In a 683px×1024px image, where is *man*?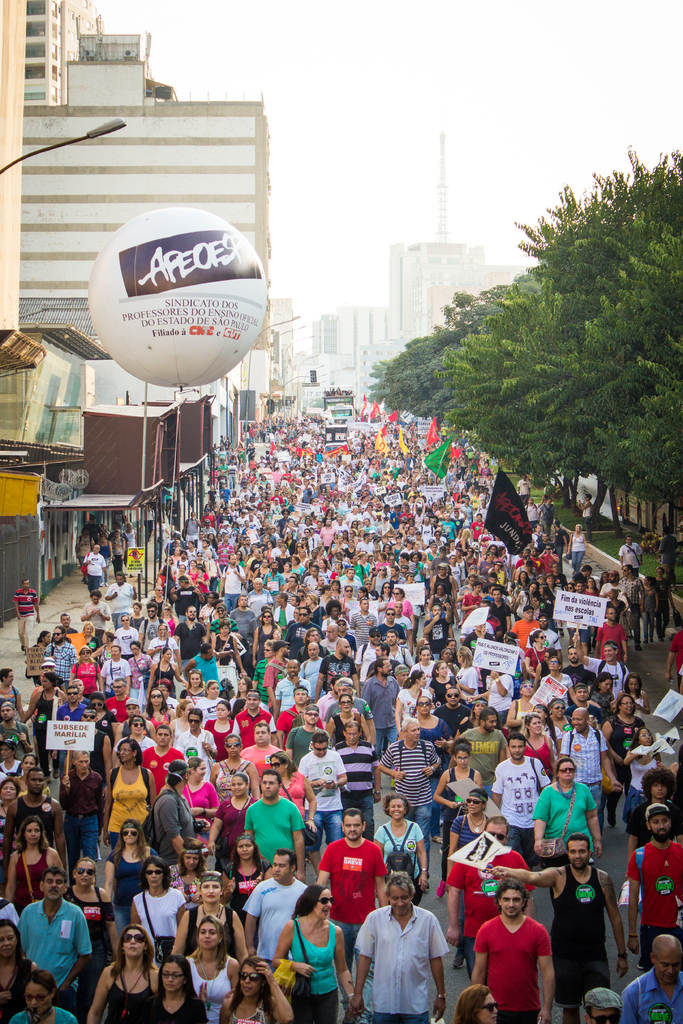
crop(183, 514, 192, 541).
